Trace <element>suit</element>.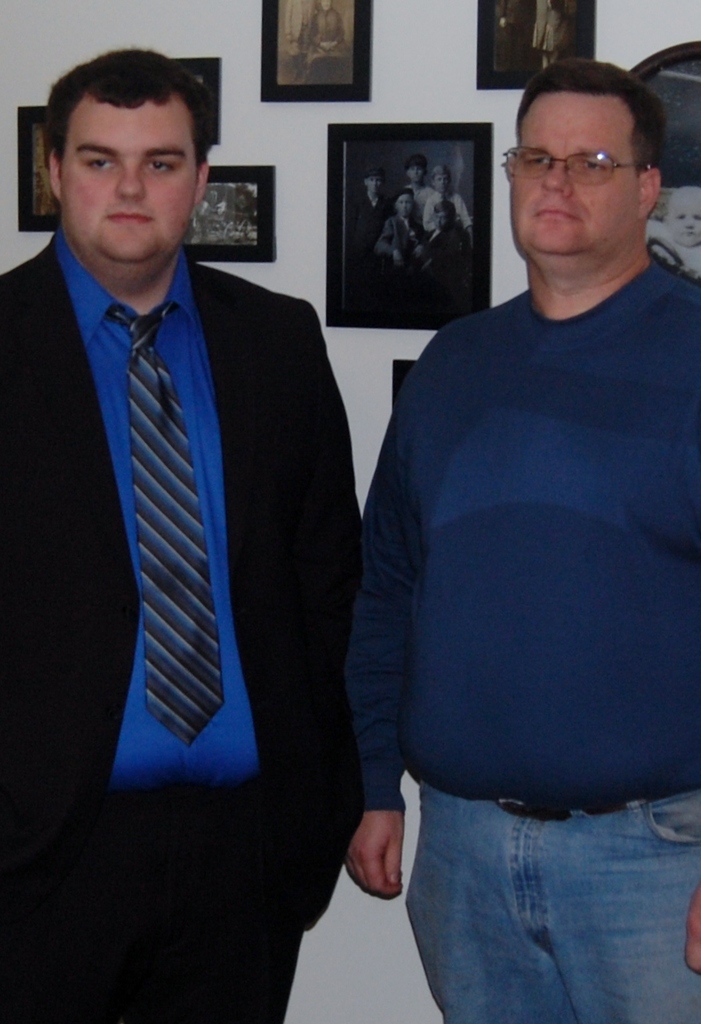
Traced to pyautogui.locateOnScreen(352, 195, 388, 230).
